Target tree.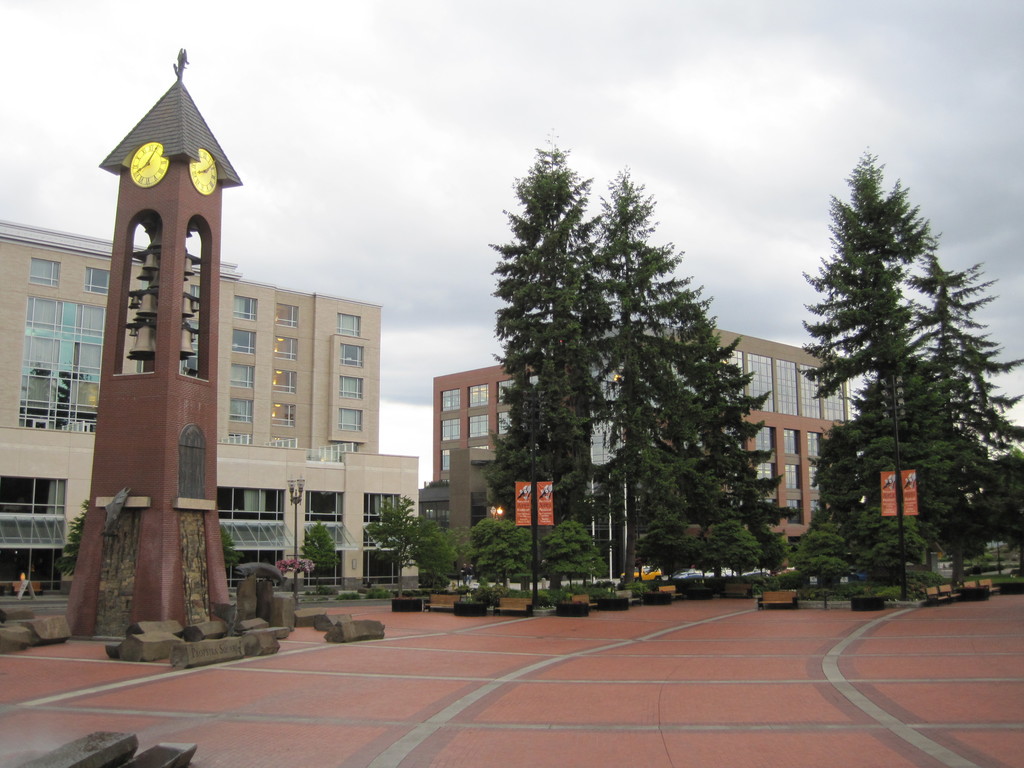
Target region: <box>412,519,469,593</box>.
